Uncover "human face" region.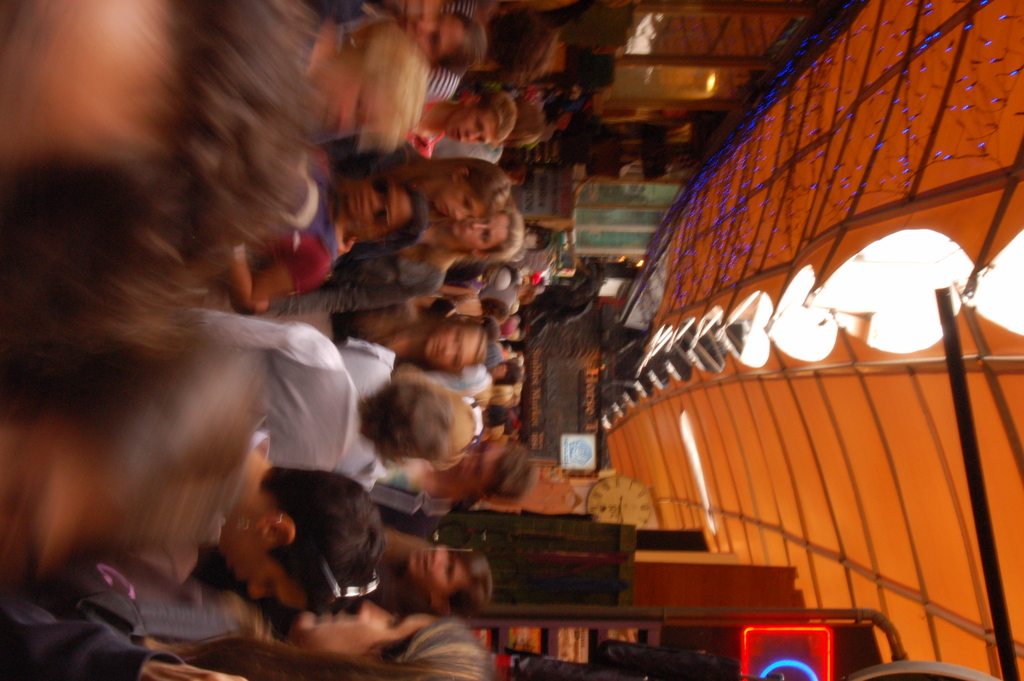
Uncovered: bbox(305, 49, 380, 140).
